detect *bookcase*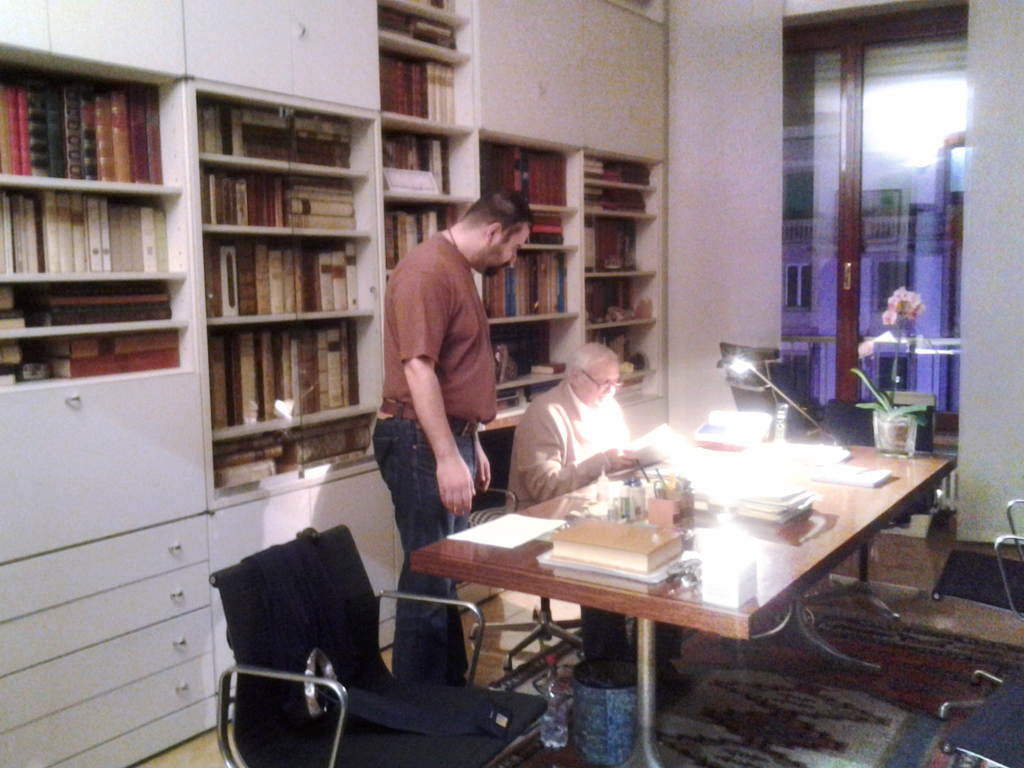
<region>0, 0, 675, 498</region>
